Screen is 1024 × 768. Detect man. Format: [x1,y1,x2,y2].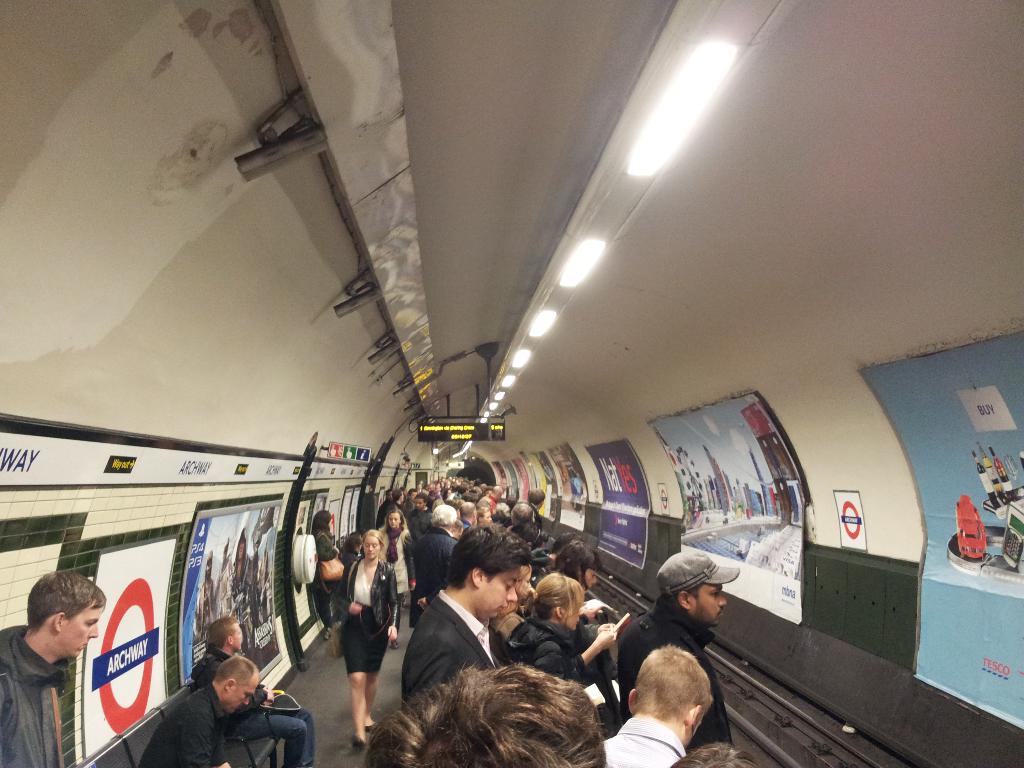
[407,504,458,629].
